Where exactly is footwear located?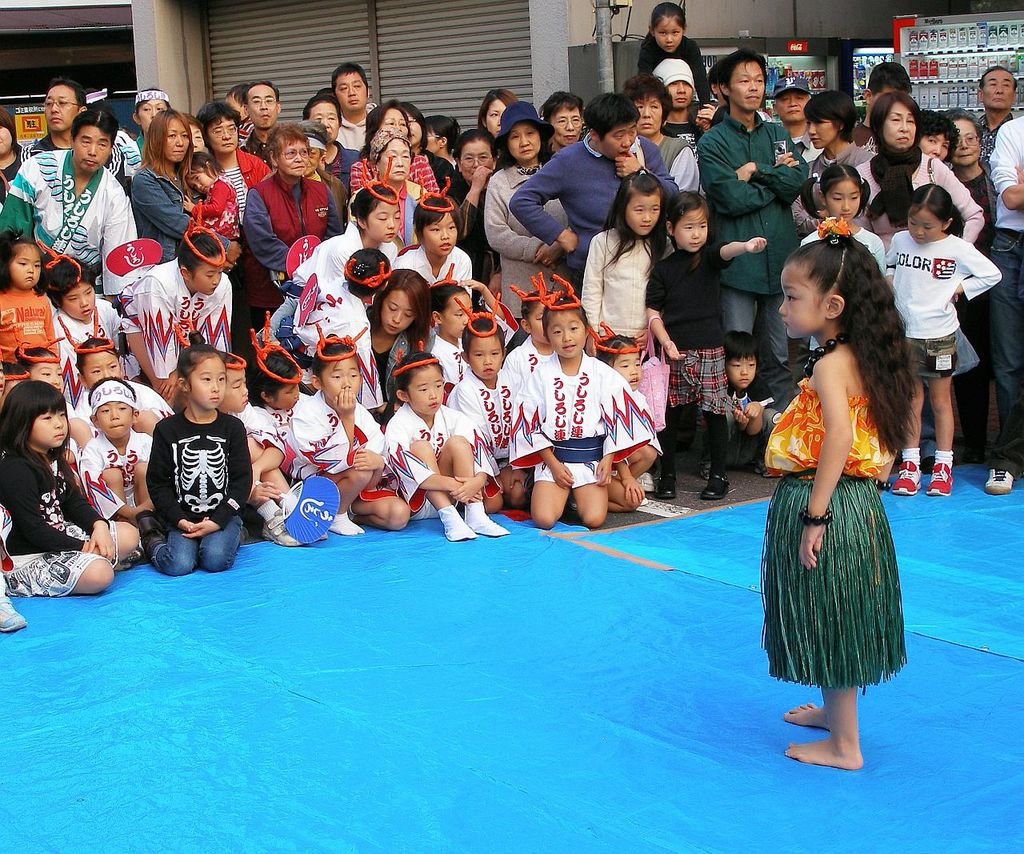
Its bounding box is (x1=2, y1=599, x2=27, y2=632).
